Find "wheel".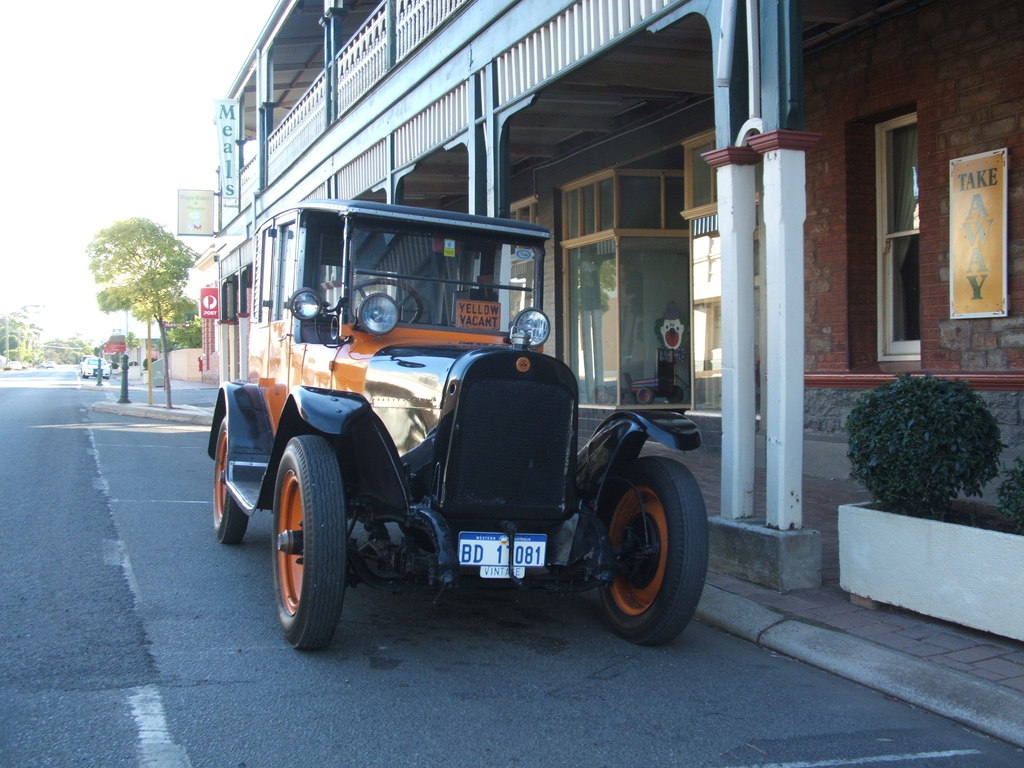
{"left": 271, "top": 434, "right": 344, "bottom": 650}.
